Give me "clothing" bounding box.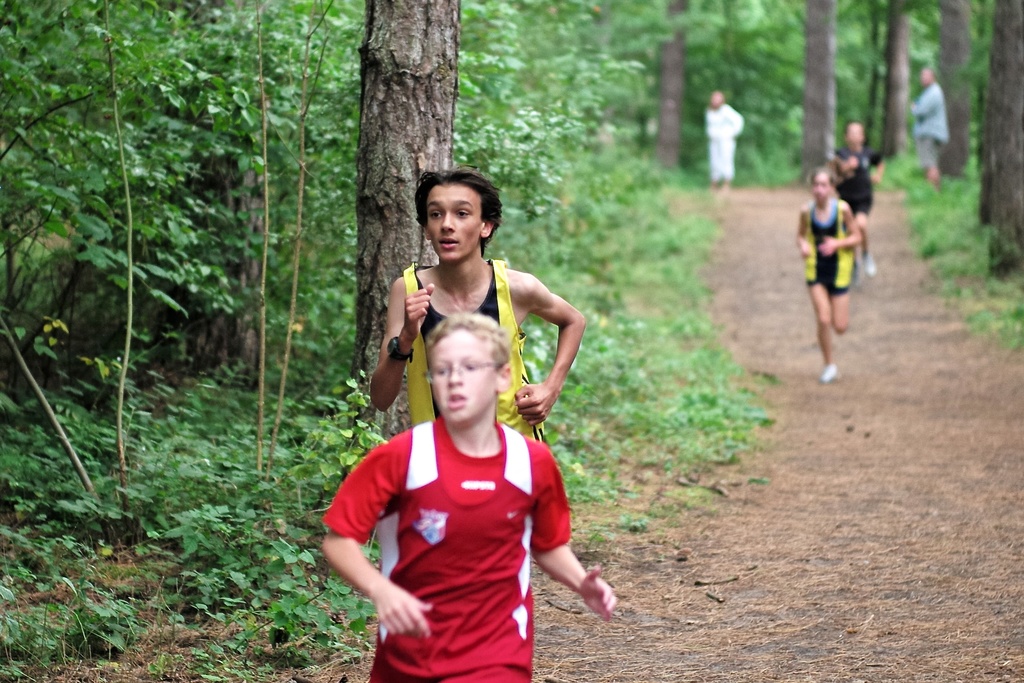
[x1=338, y1=400, x2=577, y2=650].
